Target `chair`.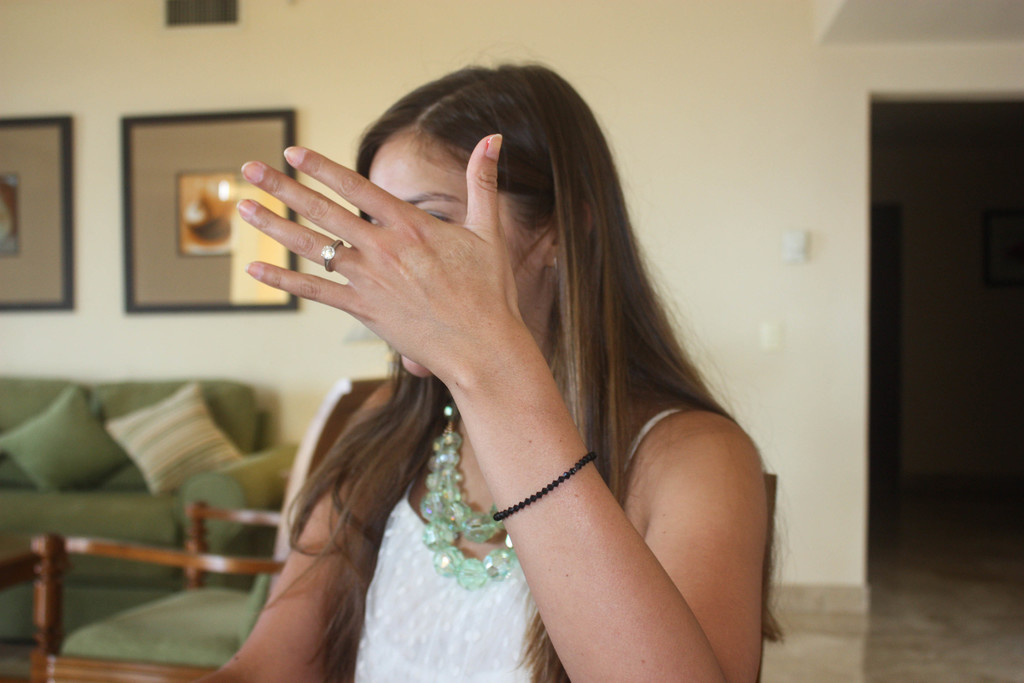
Target region: 24:374:394:682.
